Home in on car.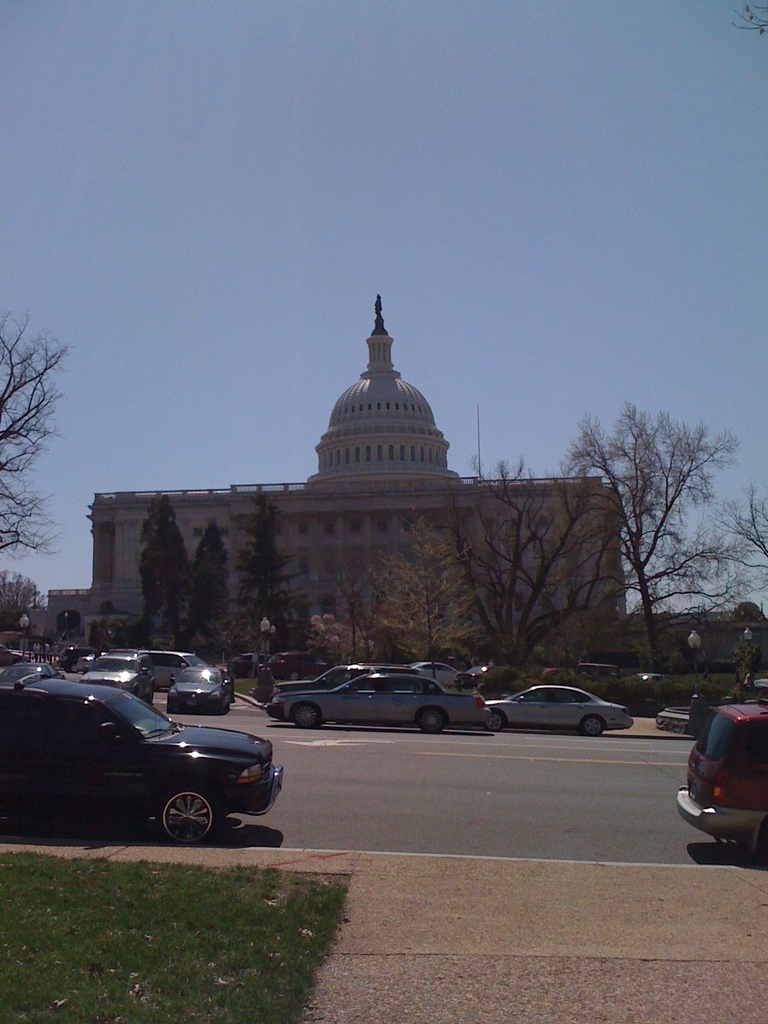
Homed in at select_region(454, 666, 522, 690).
